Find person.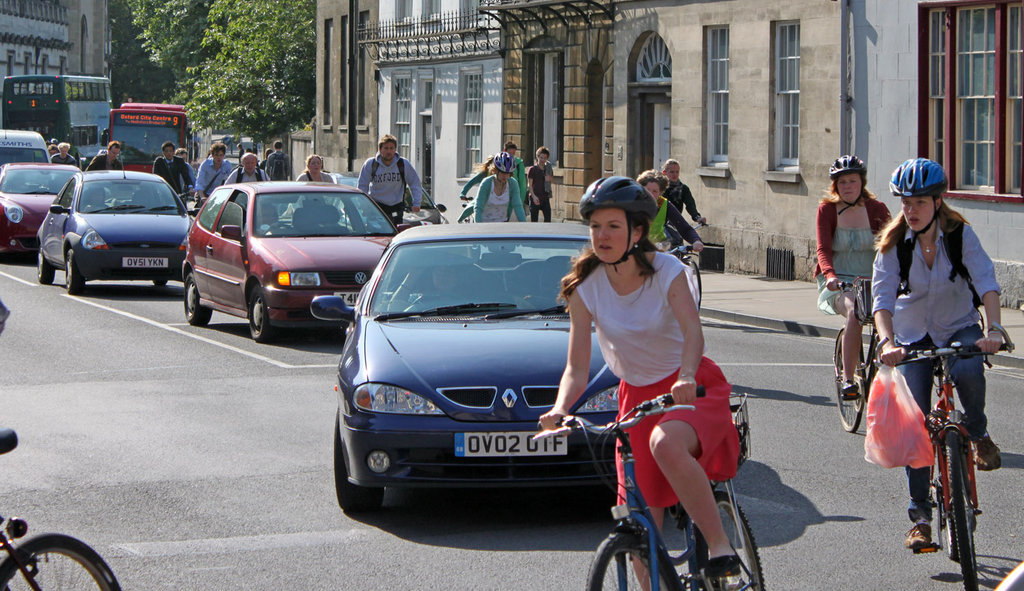
detection(451, 137, 539, 213).
